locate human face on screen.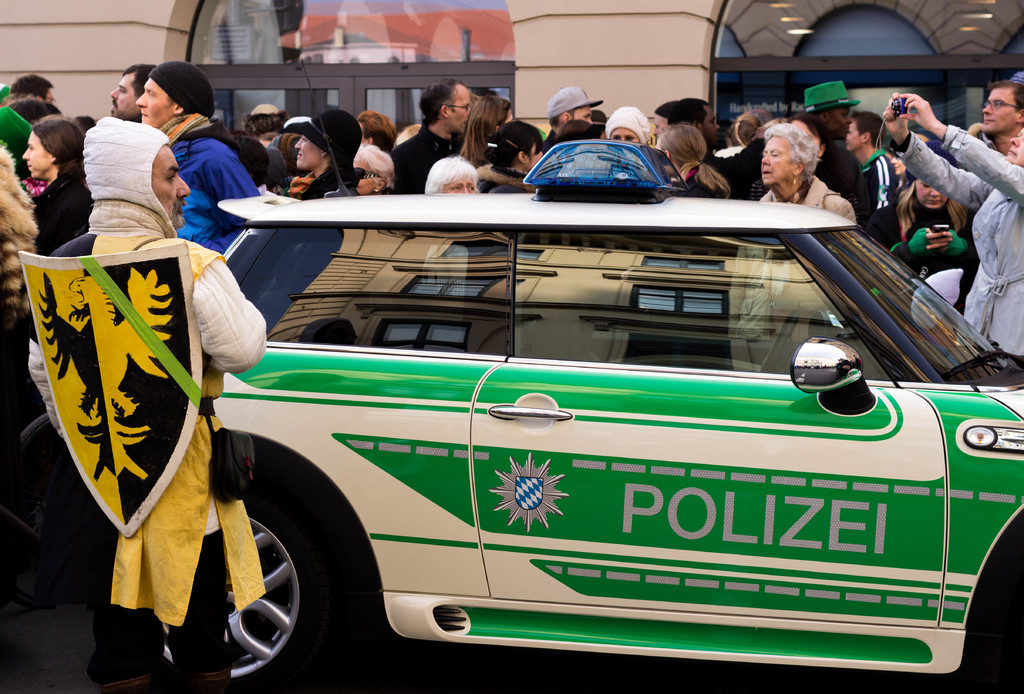
On screen at x1=438 y1=86 x2=475 y2=129.
